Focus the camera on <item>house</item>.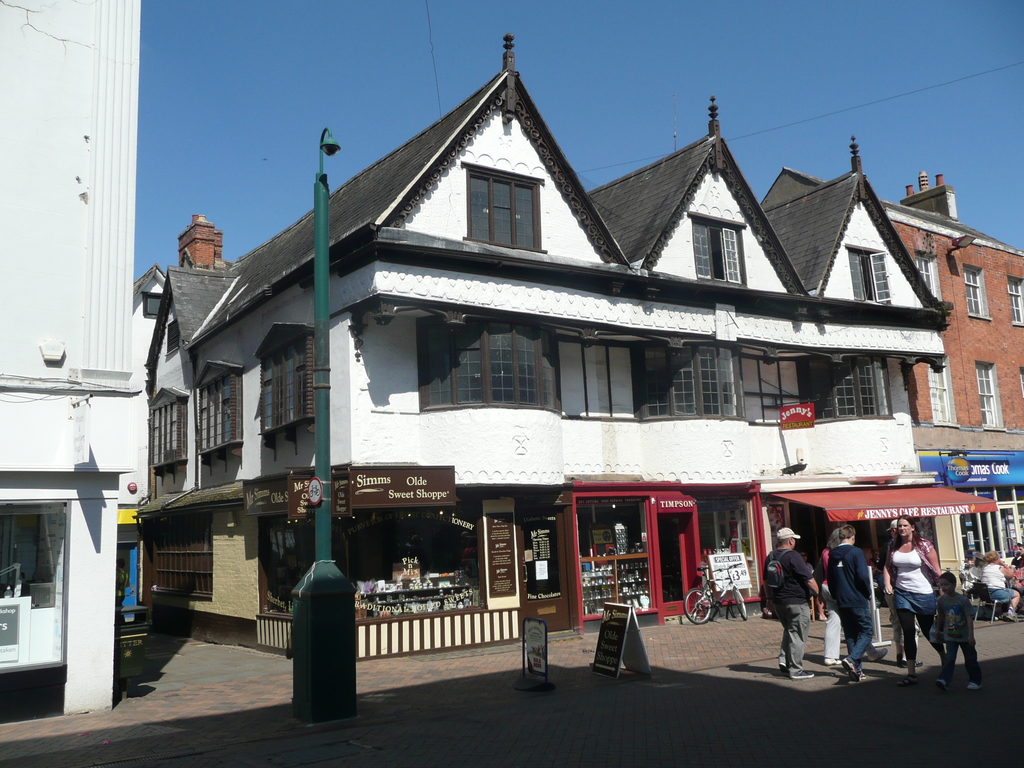
Focus region: box(882, 168, 1023, 478).
